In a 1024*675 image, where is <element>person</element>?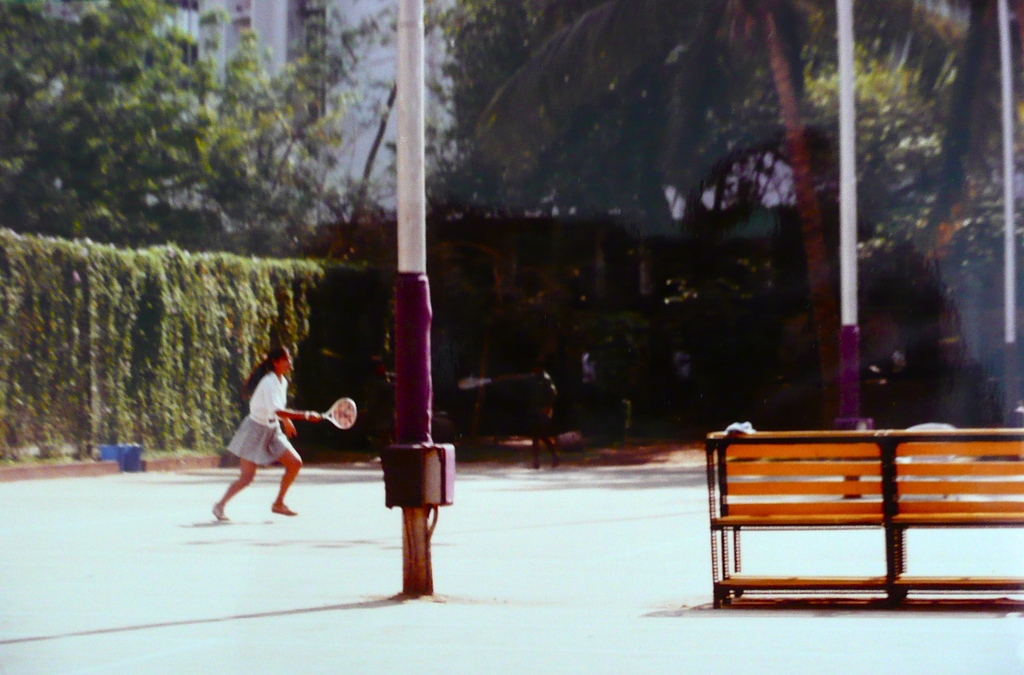
crop(216, 342, 321, 521).
